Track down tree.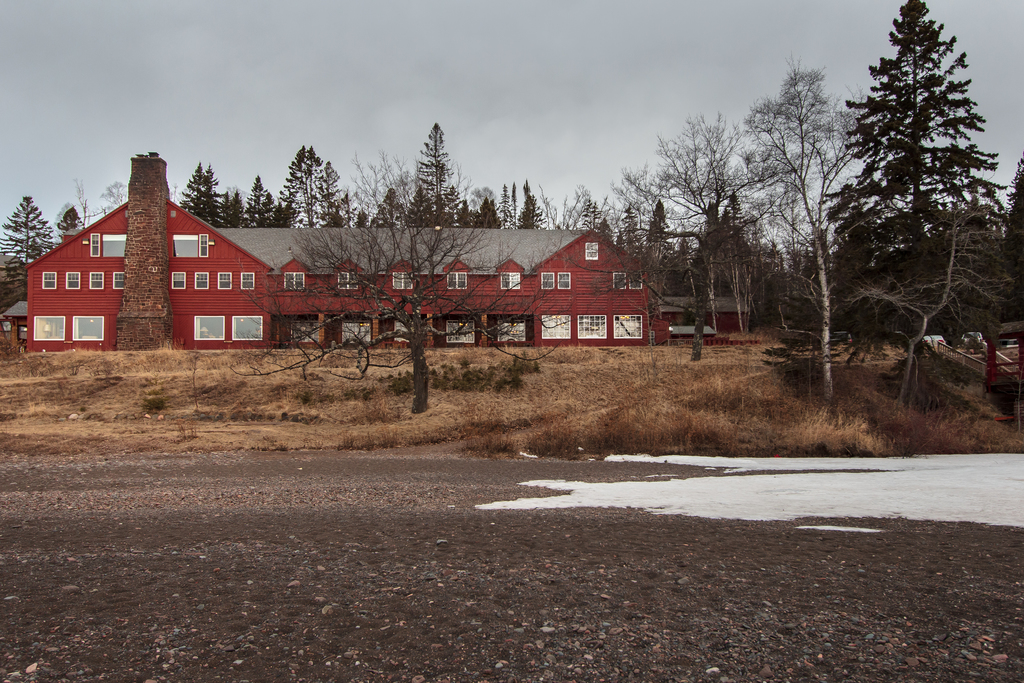
Tracked to select_region(622, 117, 790, 334).
